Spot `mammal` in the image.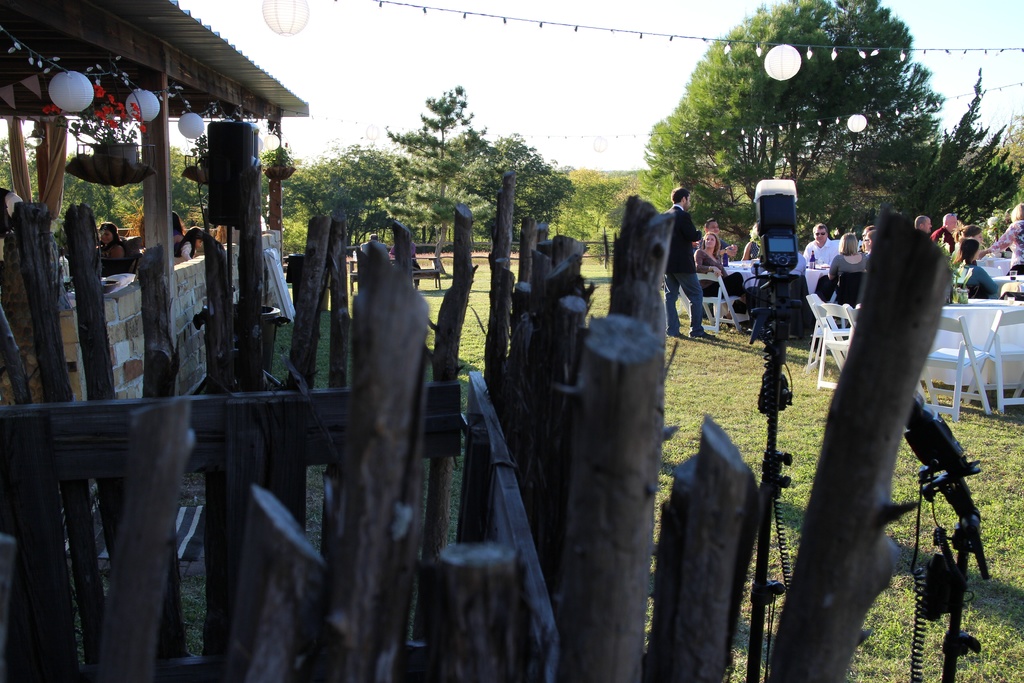
`mammal` found at {"x1": 745, "y1": 224, "x2": 762, "y2": 259}.
